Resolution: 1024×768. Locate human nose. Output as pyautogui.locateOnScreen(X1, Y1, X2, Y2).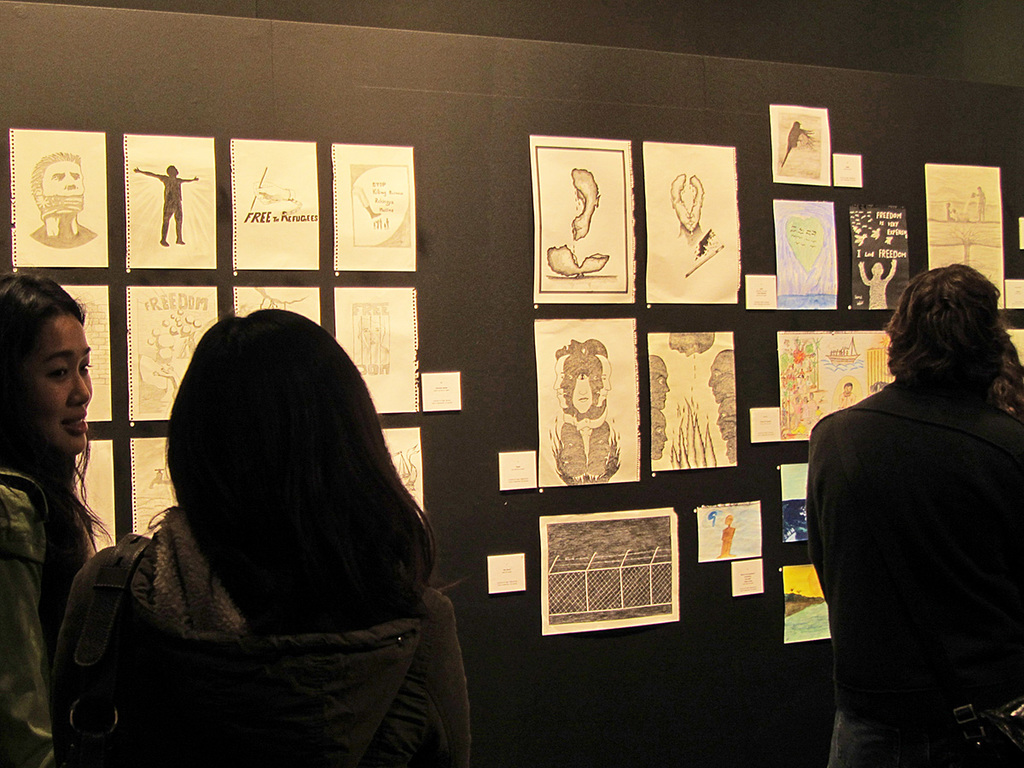
pyautogui.locateOnScreen(664, 383, 668, 393).
